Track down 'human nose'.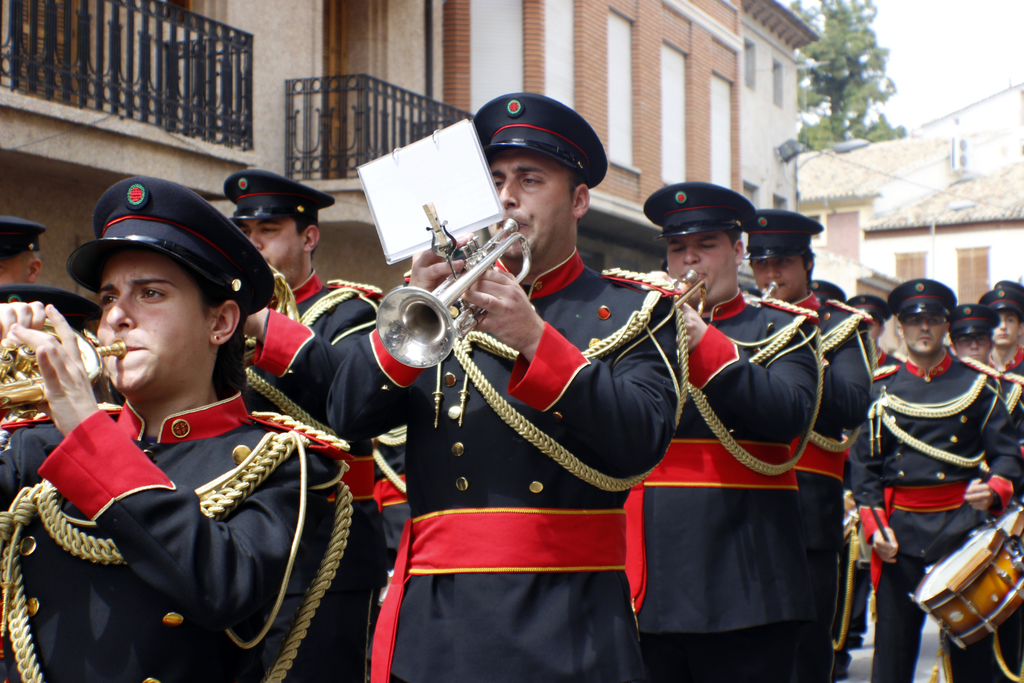
Tracked to detection(495, 176, 521, 213).
